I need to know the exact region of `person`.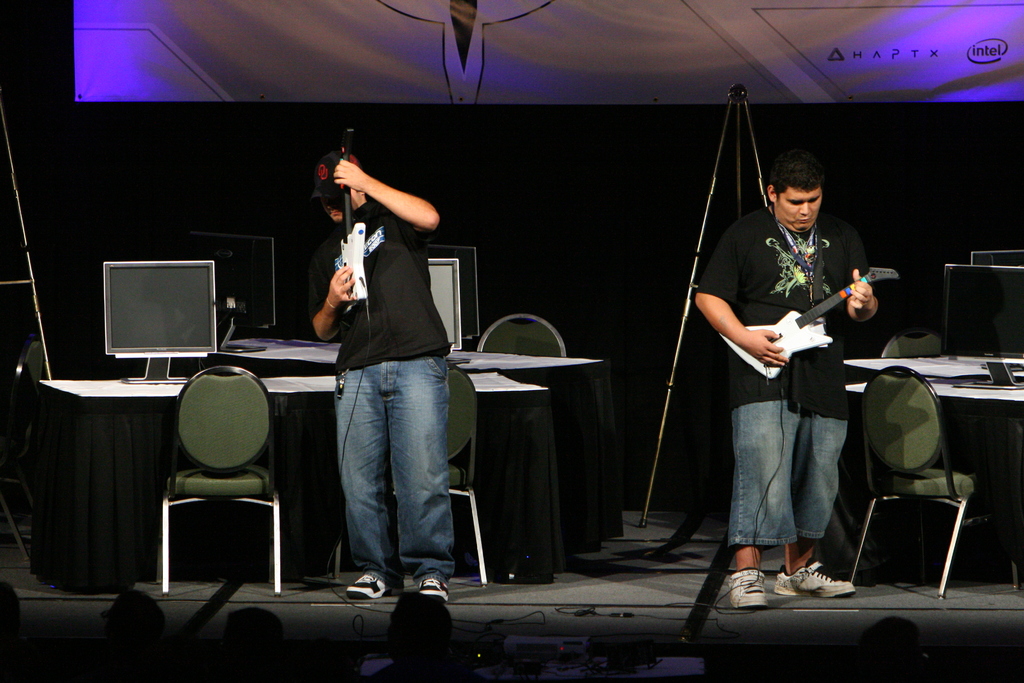
Region: bbox=[93, 588, 180, 682].
